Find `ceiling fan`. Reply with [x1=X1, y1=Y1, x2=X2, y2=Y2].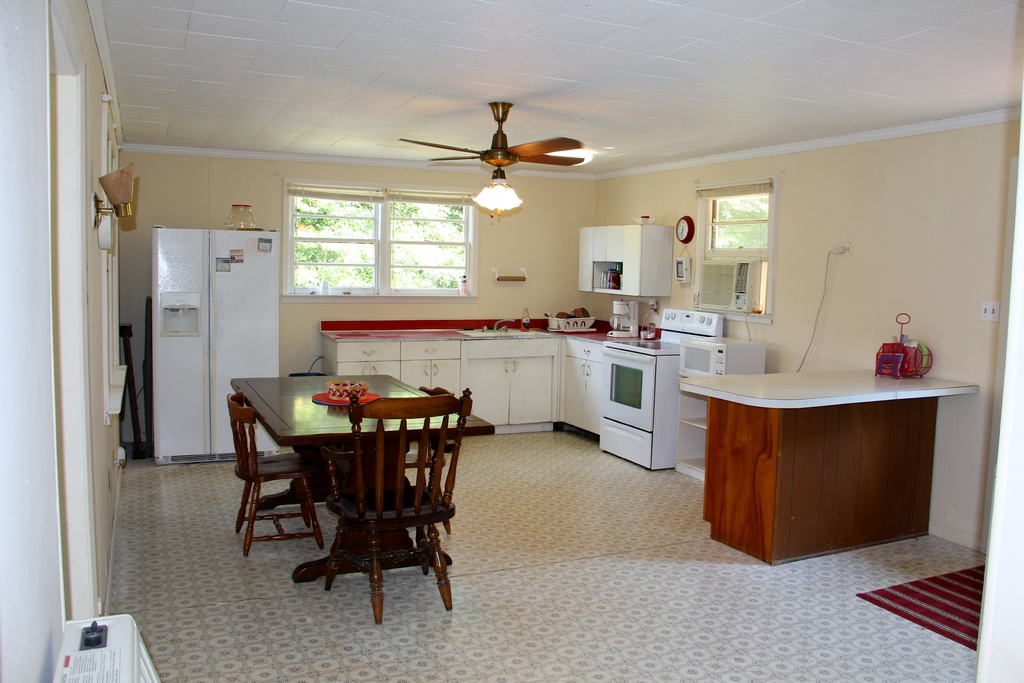
[x1=405, y1=100, x2=589, y2=254].
